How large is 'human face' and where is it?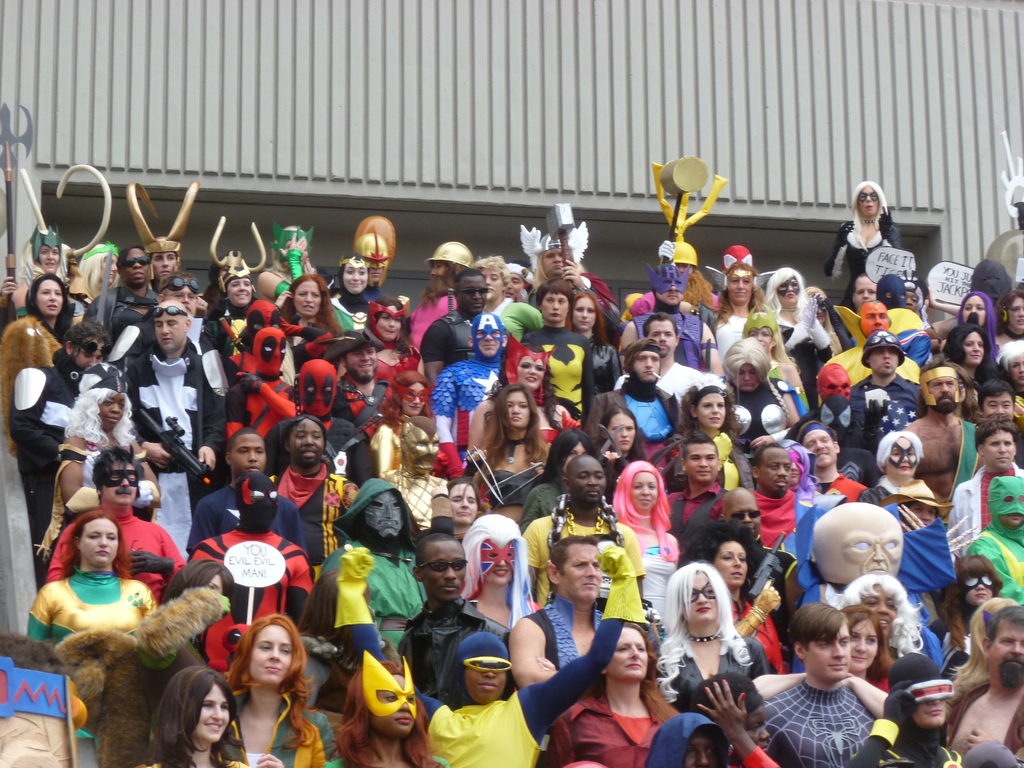
Bounding box: detection(1004, 299, 1023, 333).
